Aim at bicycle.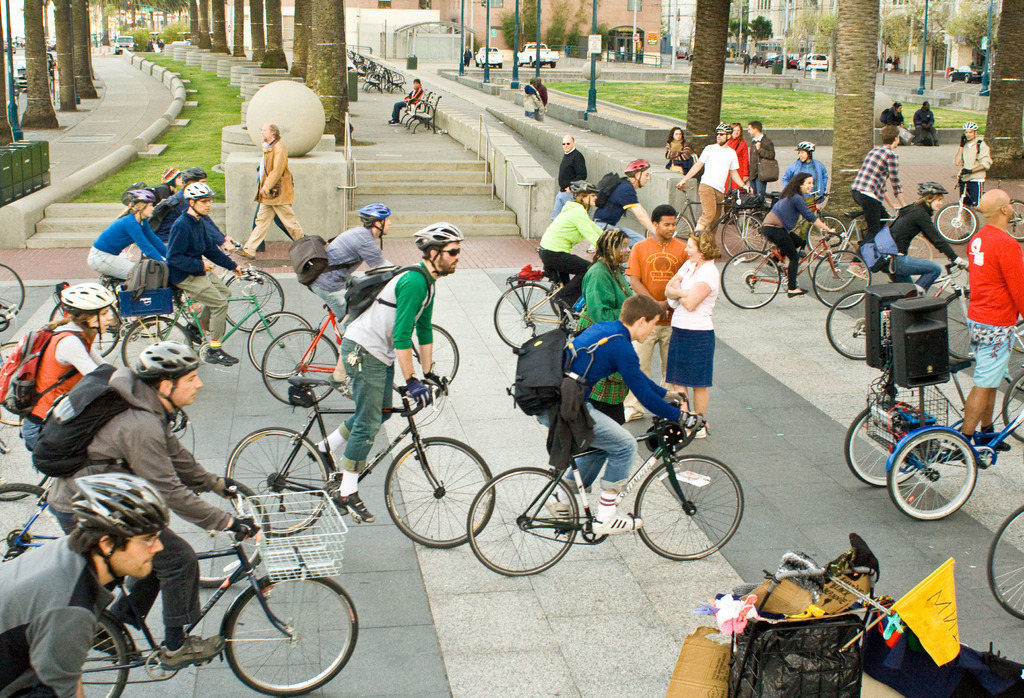
Aimed at (492, 258, 636, 352).
